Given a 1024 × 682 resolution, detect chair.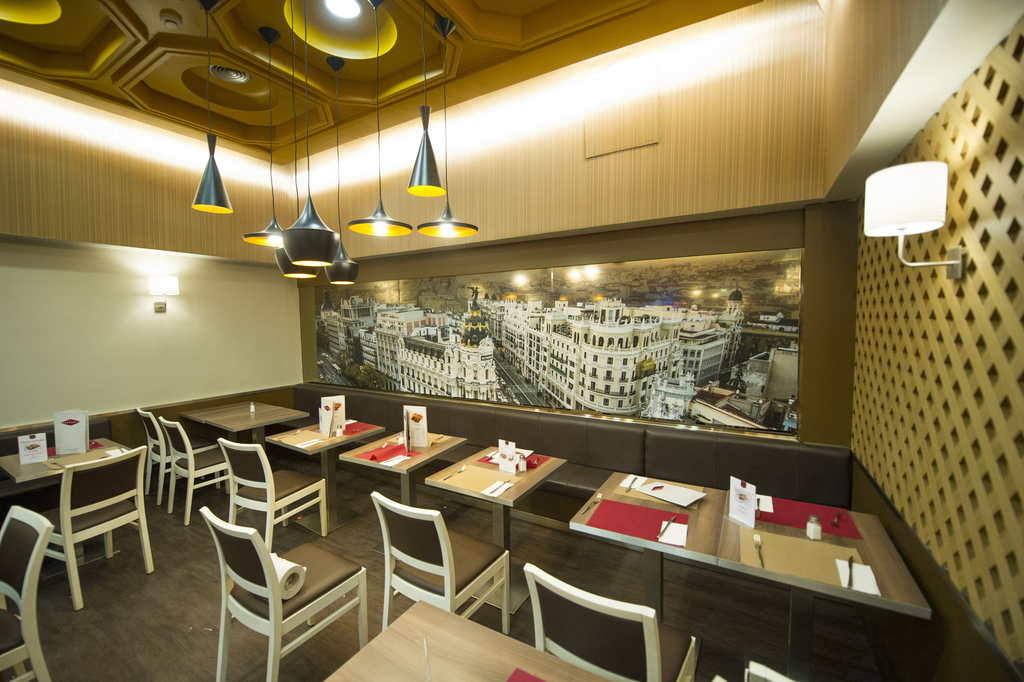
left=213, top=437, right=331, bottom=550.
